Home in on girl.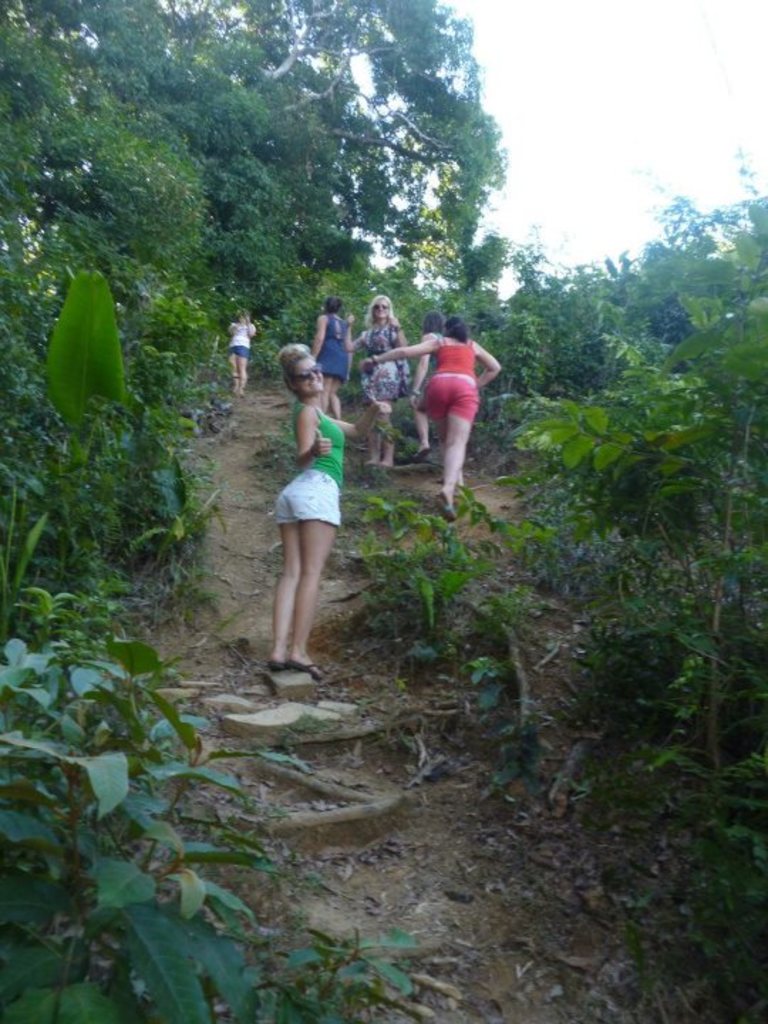
Homed in at 356/316/492/513.
